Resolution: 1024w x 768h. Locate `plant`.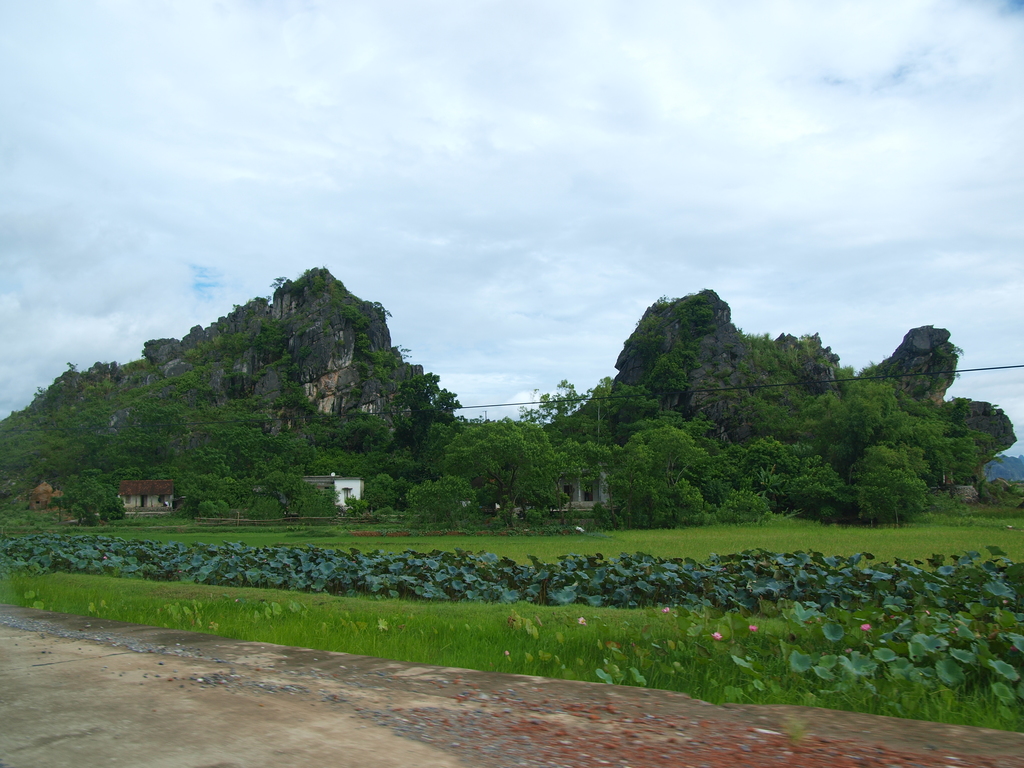
<box>657,291,680,307</box>.
